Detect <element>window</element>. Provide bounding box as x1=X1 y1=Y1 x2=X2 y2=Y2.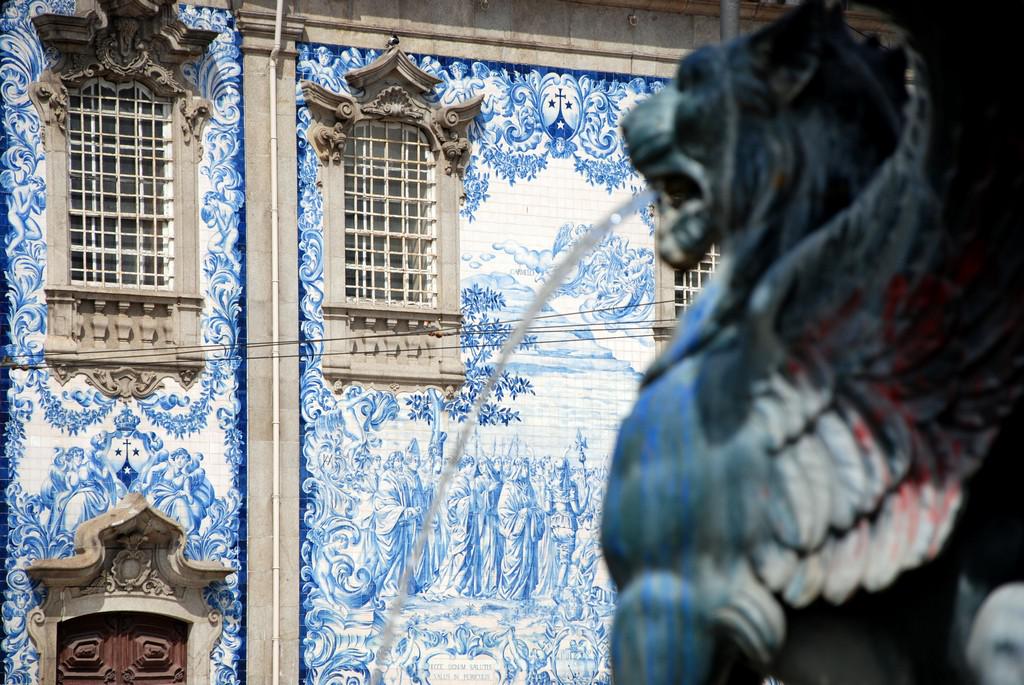
x1=324 y1=77 x2=453 y2=347.
